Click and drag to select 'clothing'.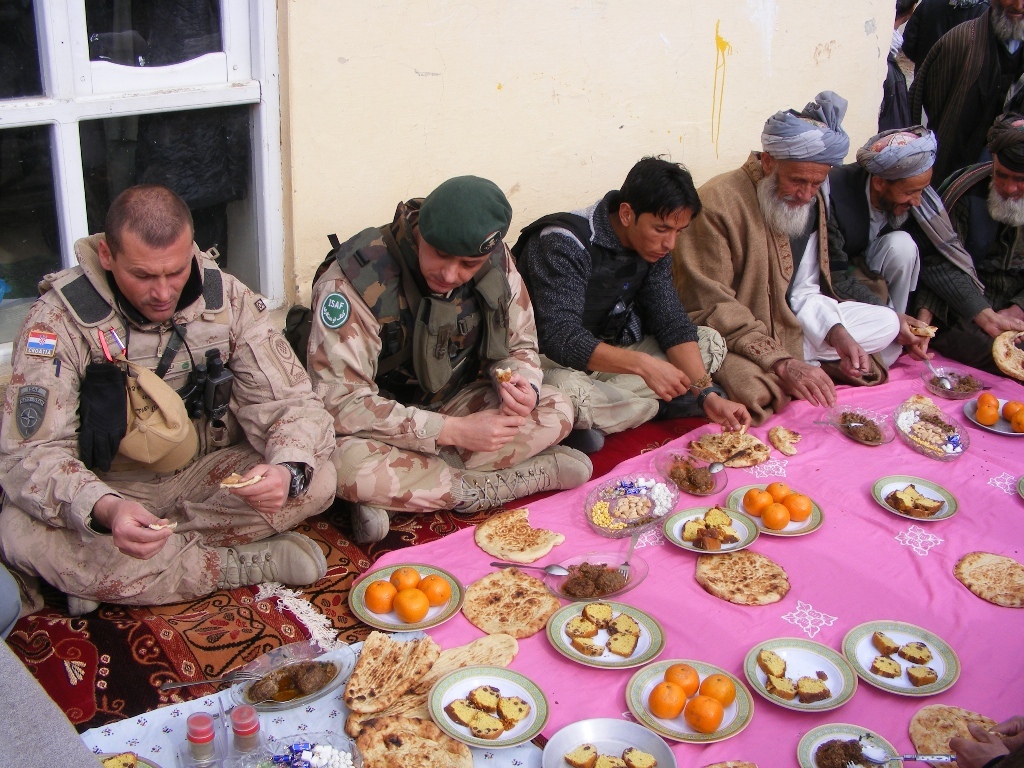
Selection: bbox(674, 141, 902, 417).
